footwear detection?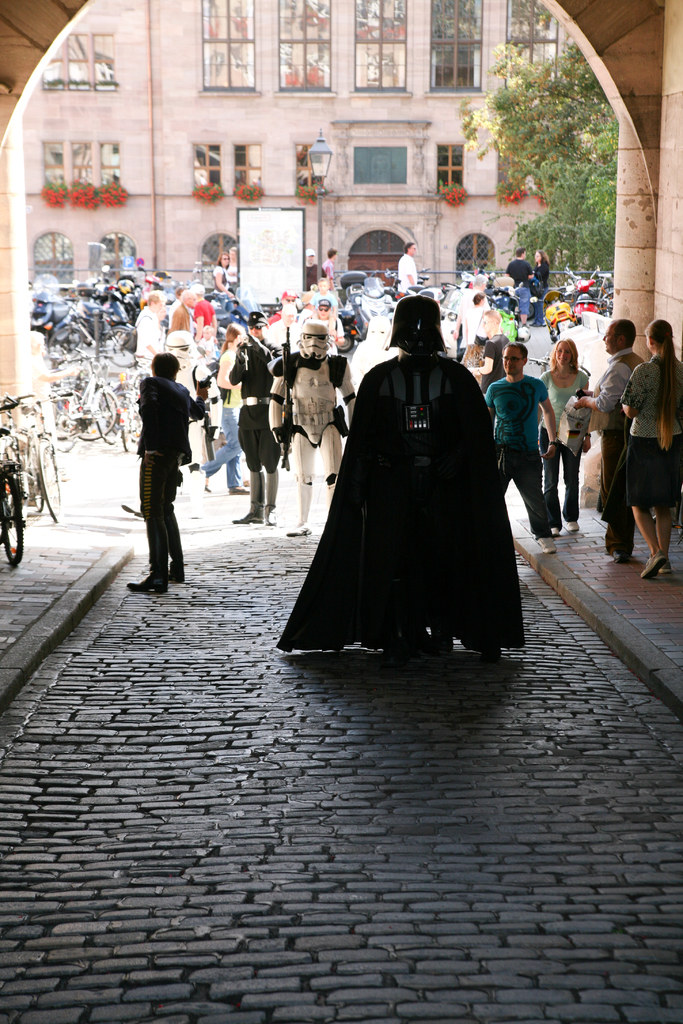
x1=550 y1=527 x2=561 y2=536
